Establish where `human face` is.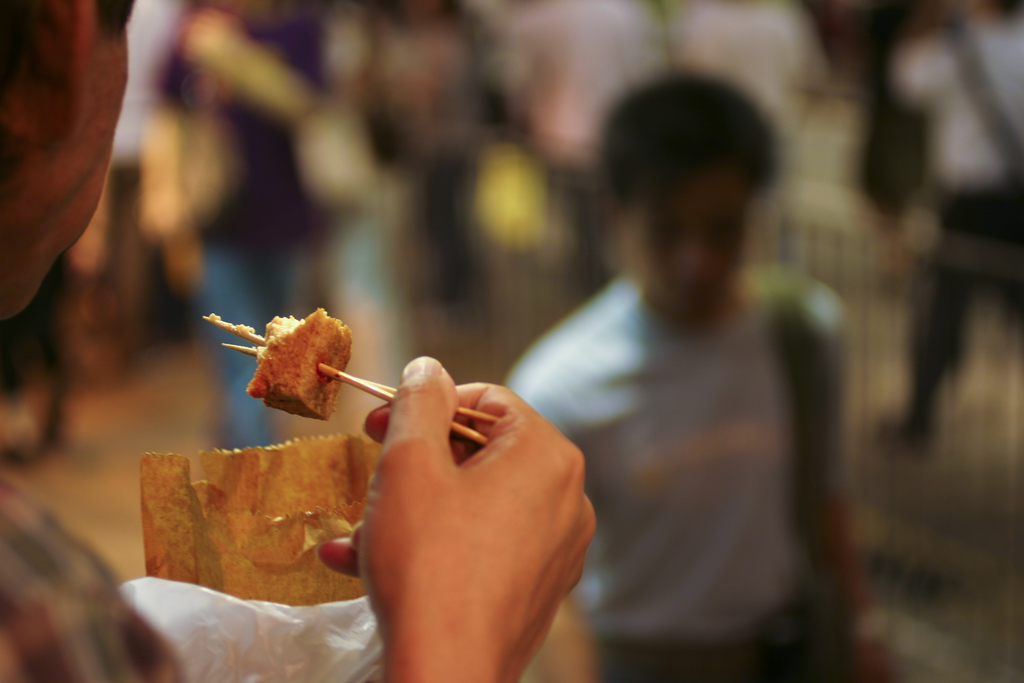
Established at <region>616, 157, 740, 315</region>.
